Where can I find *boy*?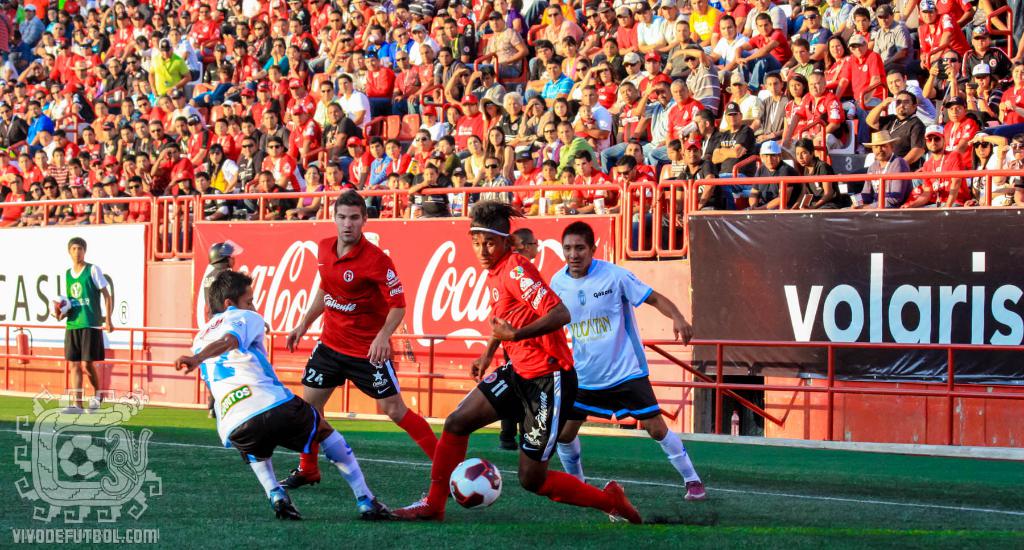
You can find it at box=[536, 222, 713, 515].
